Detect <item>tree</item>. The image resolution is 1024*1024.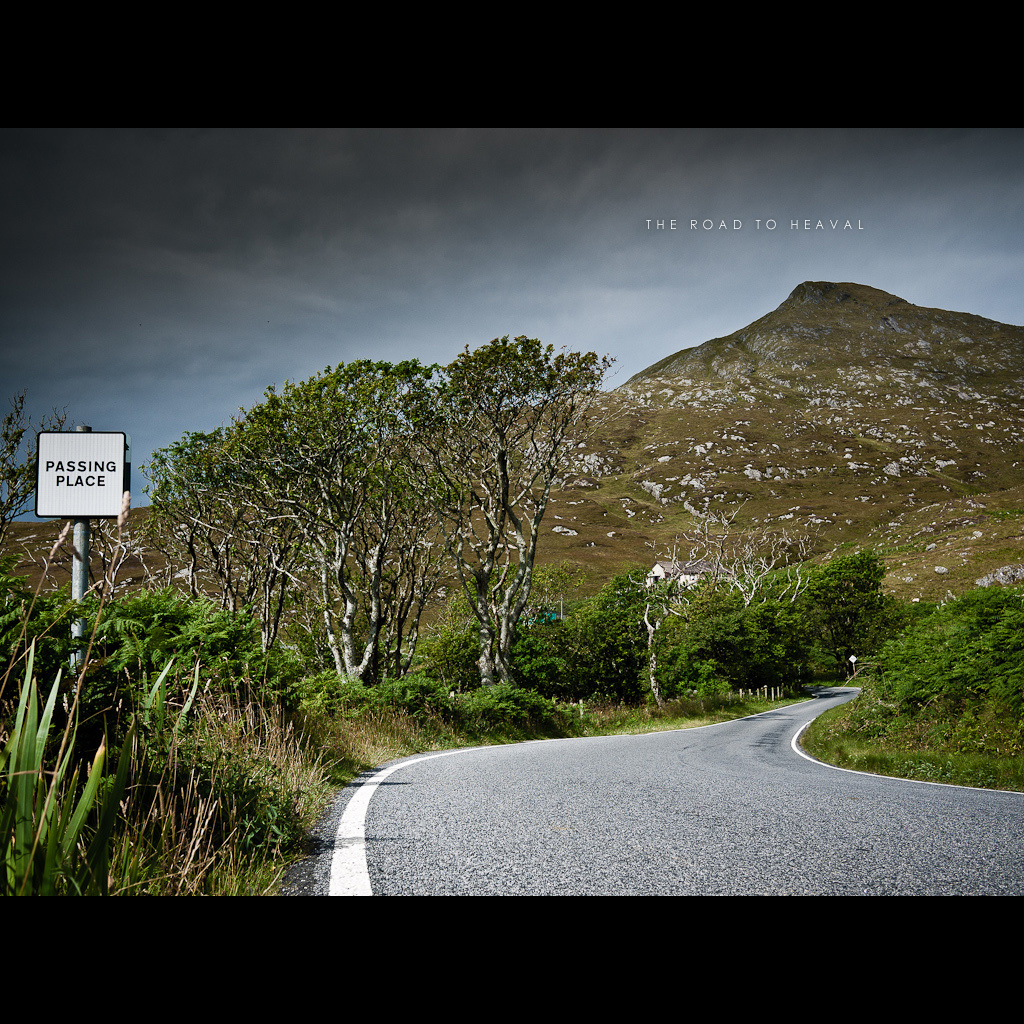
detection(459, 560, 606, 608).
